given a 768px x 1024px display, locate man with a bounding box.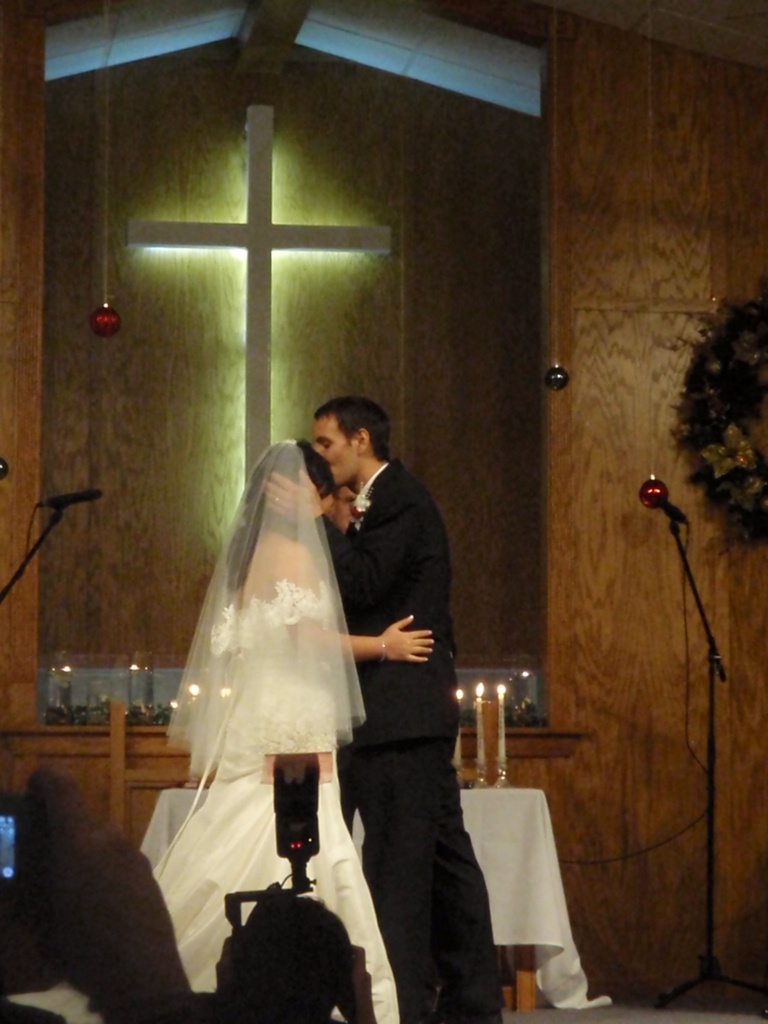
Located: region(260, 402, 517, 1023).
